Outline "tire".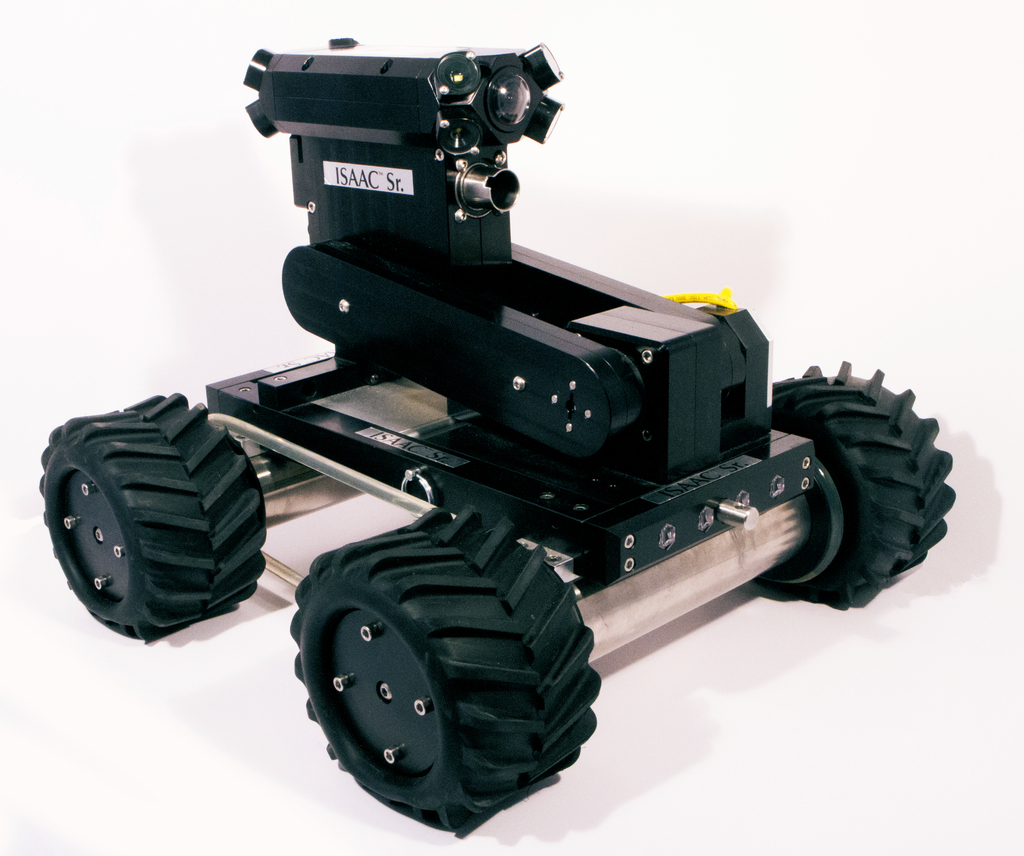
Outline: x1=38 y1=388 x2=268 y2=644.
